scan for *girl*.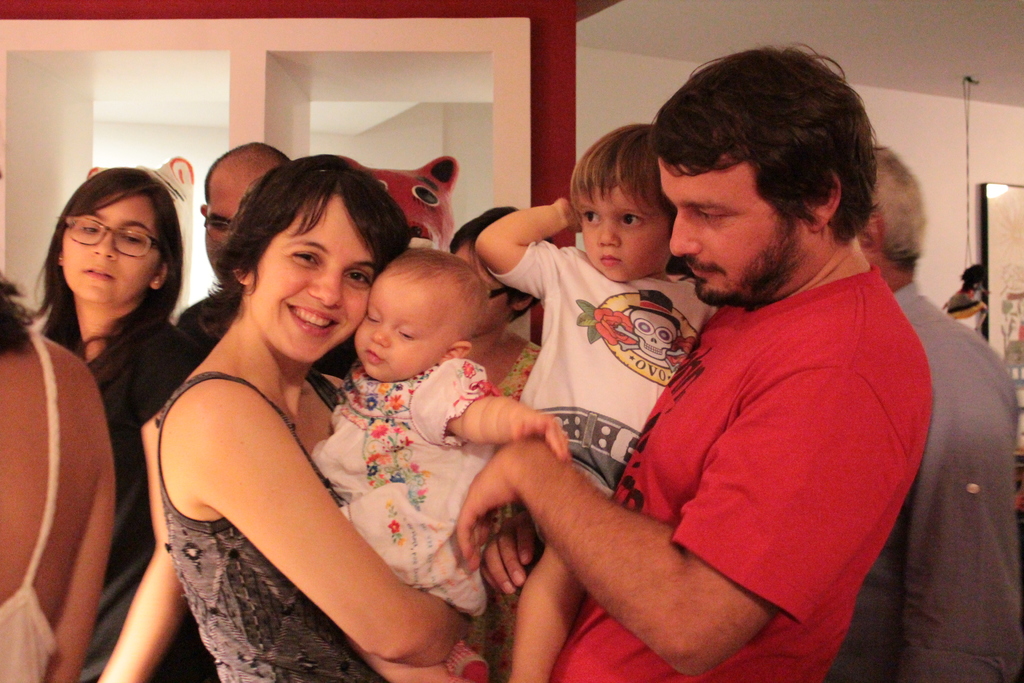
Scan result: {"x1": 28, "y1": 162, "x2": 199, "y2": 682}.
